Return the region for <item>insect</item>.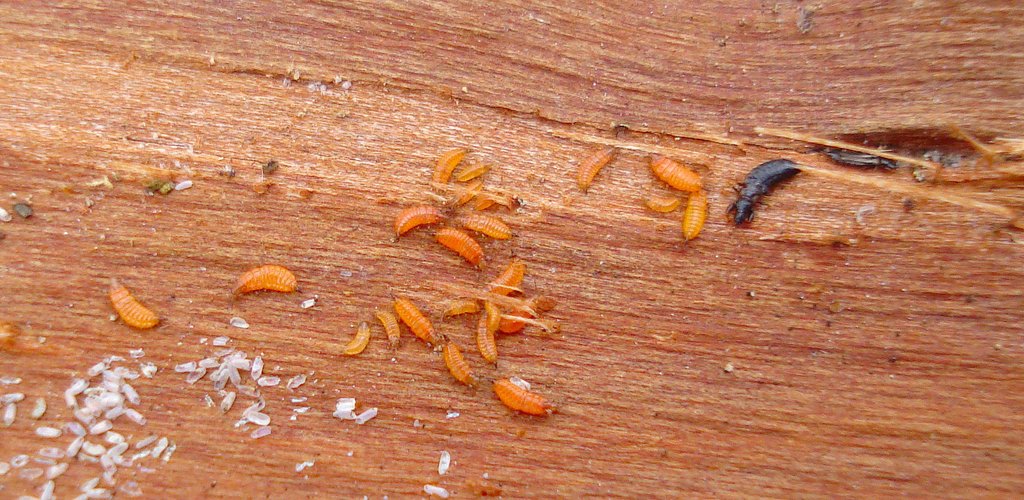
bbox=(493, 375, 551, 417).
